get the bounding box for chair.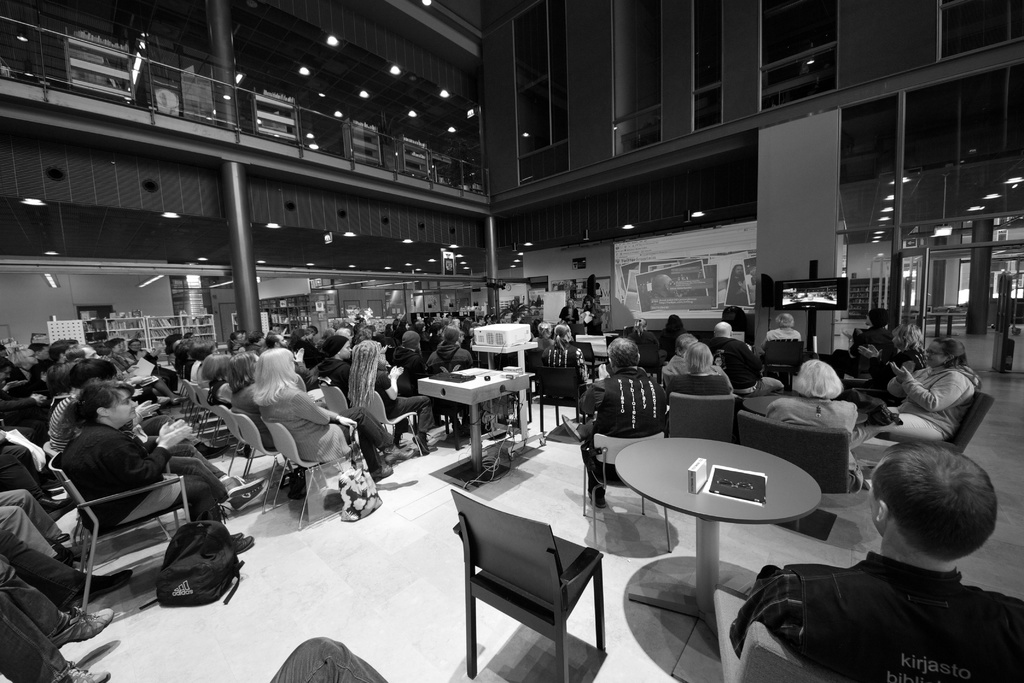
detection(576, 341, 601, 386).
